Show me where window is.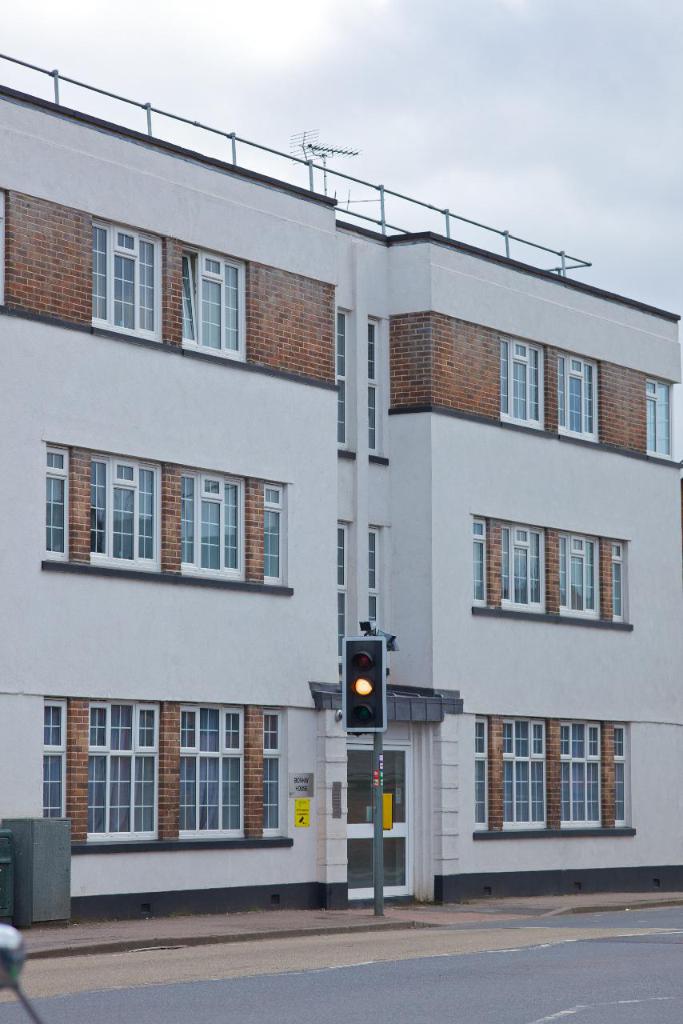
window is at rect(557, 534, 600, 618).
